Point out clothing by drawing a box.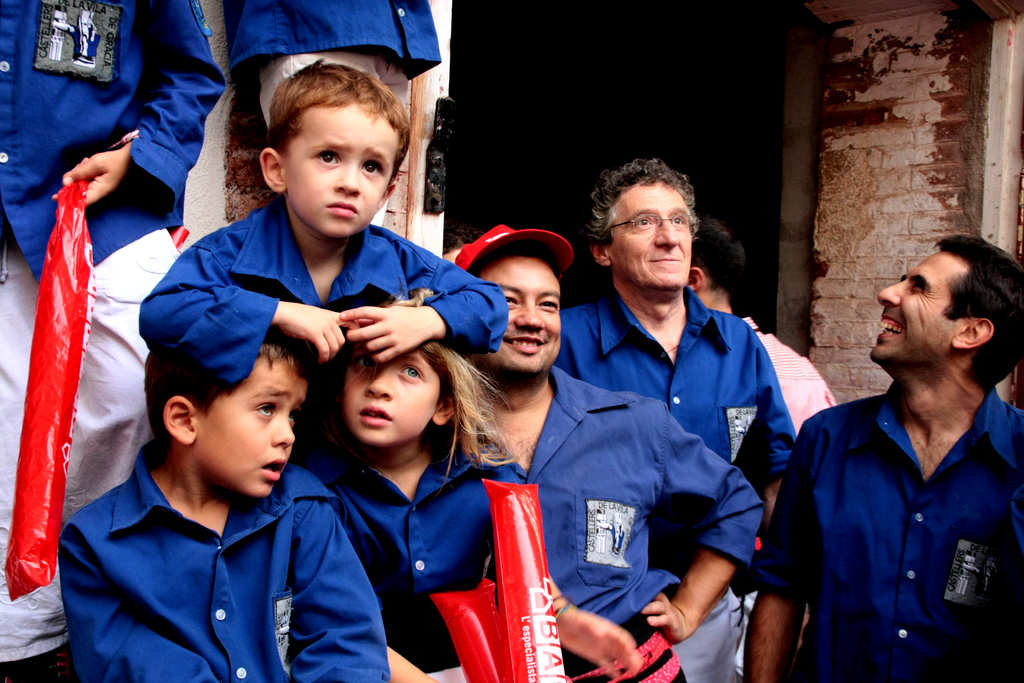
bbox(210, 0, 452, 140).
